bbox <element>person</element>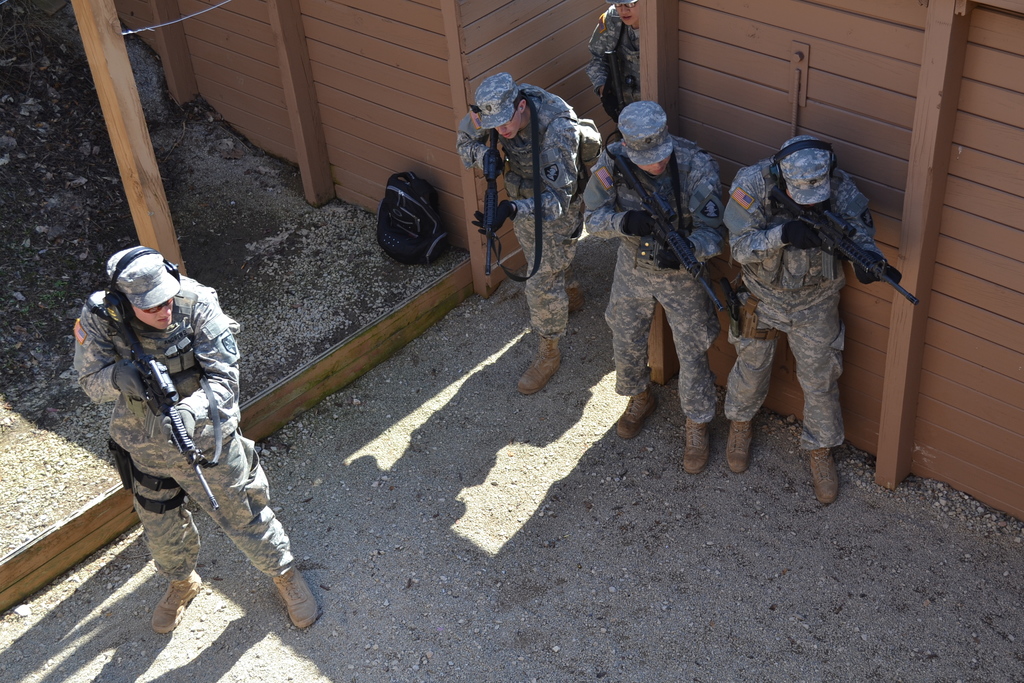
bbox(70, 243, 317, 641)
